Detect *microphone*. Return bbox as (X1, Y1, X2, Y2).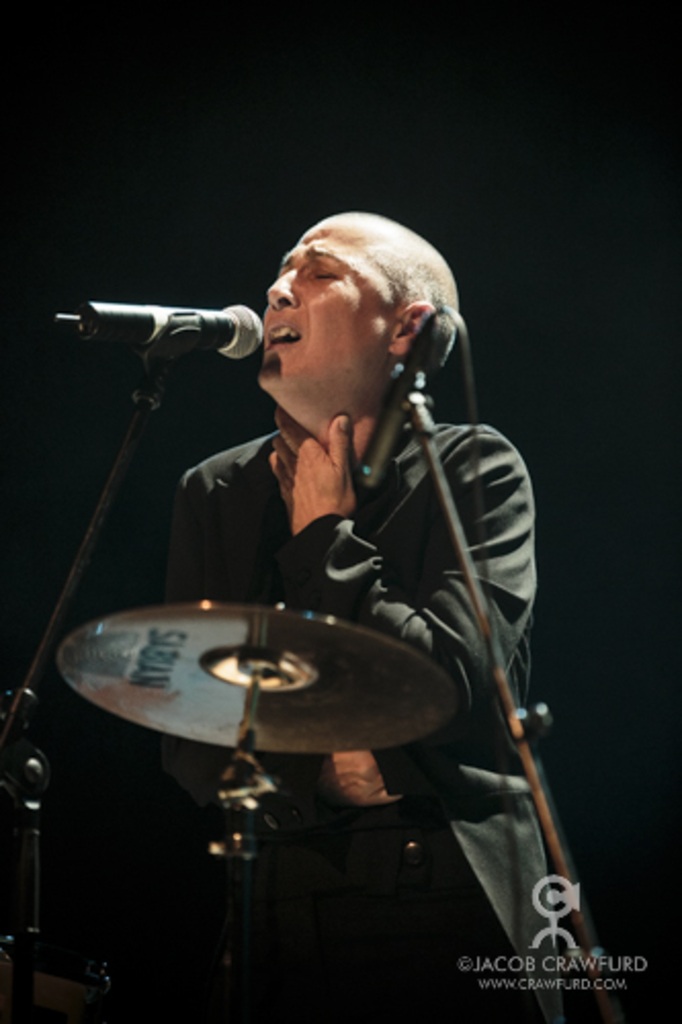
(51, 301, 262, 360).
